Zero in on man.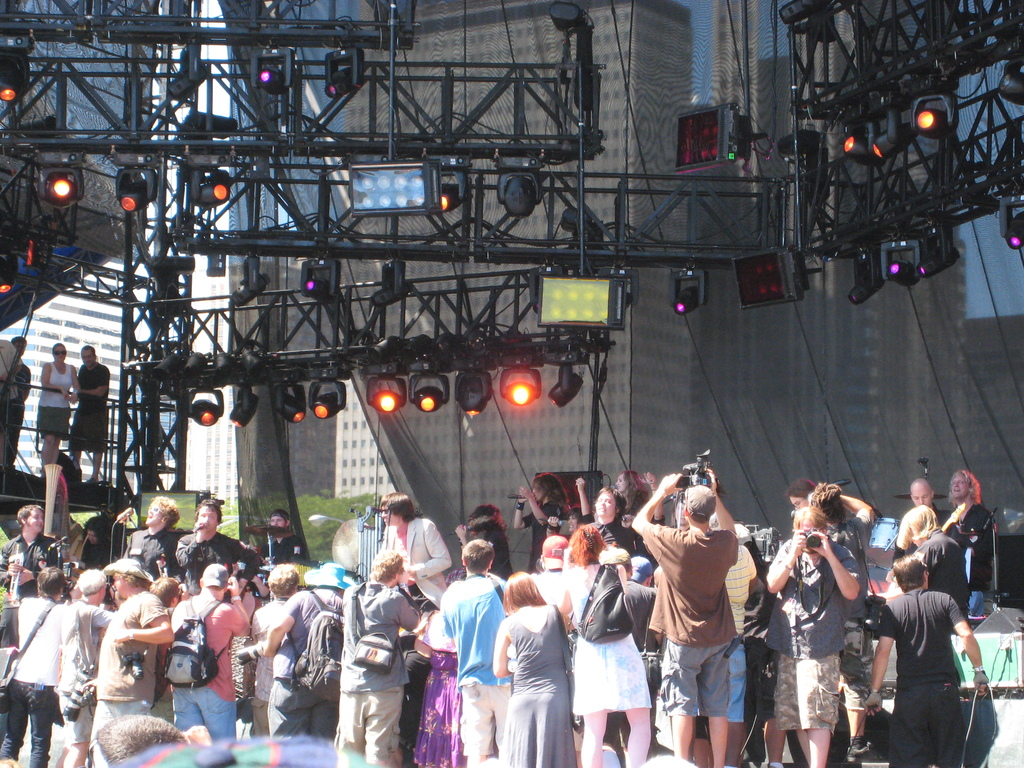
Zeroed in: {"left": 252, "top": 558, "right": 353, "bottom": 767}.
